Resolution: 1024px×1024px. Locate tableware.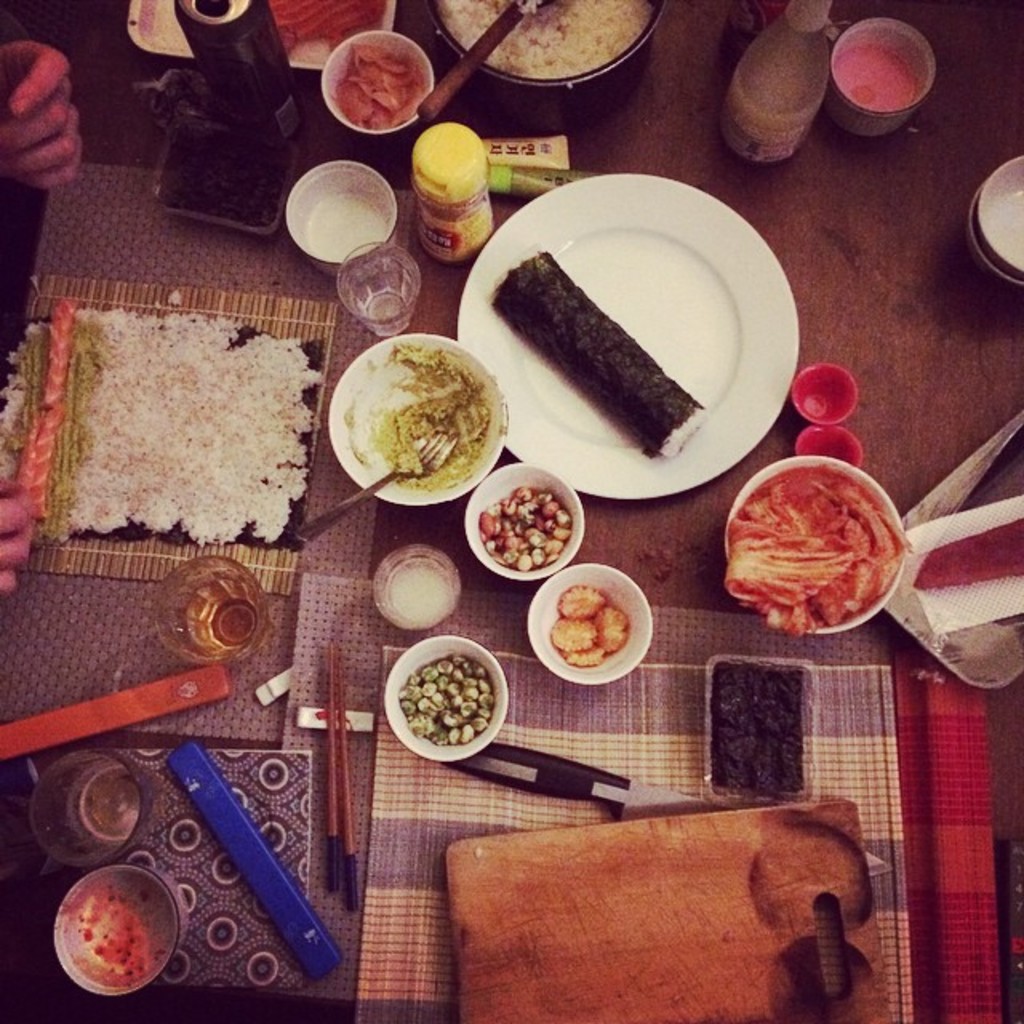
x1=830, y1=18, x2=928, y2=141.
